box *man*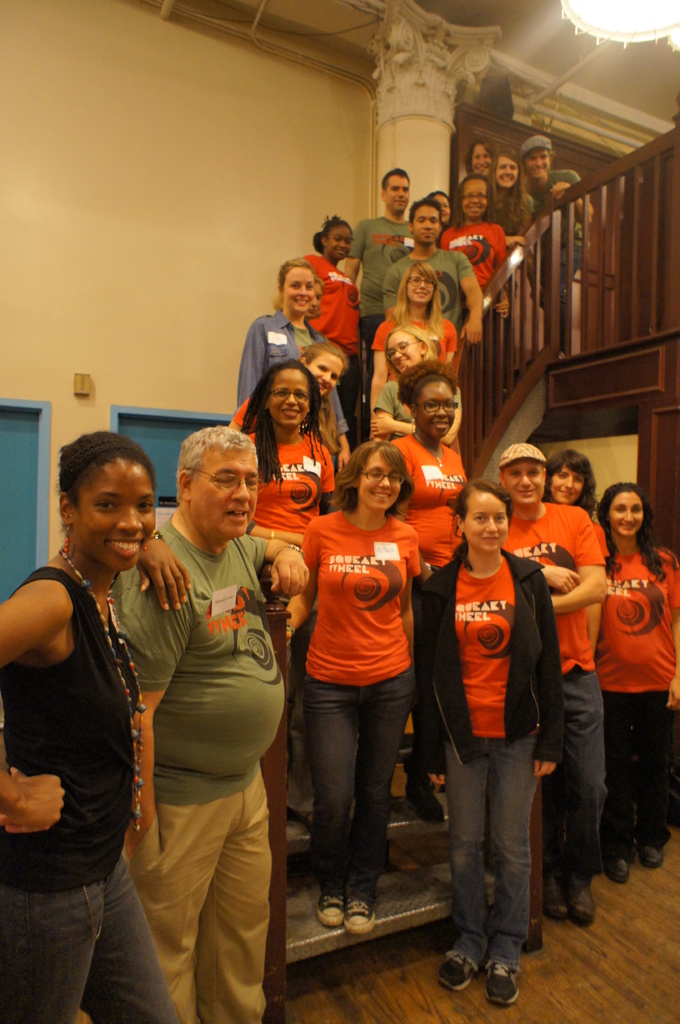
[499,443,612,926]
